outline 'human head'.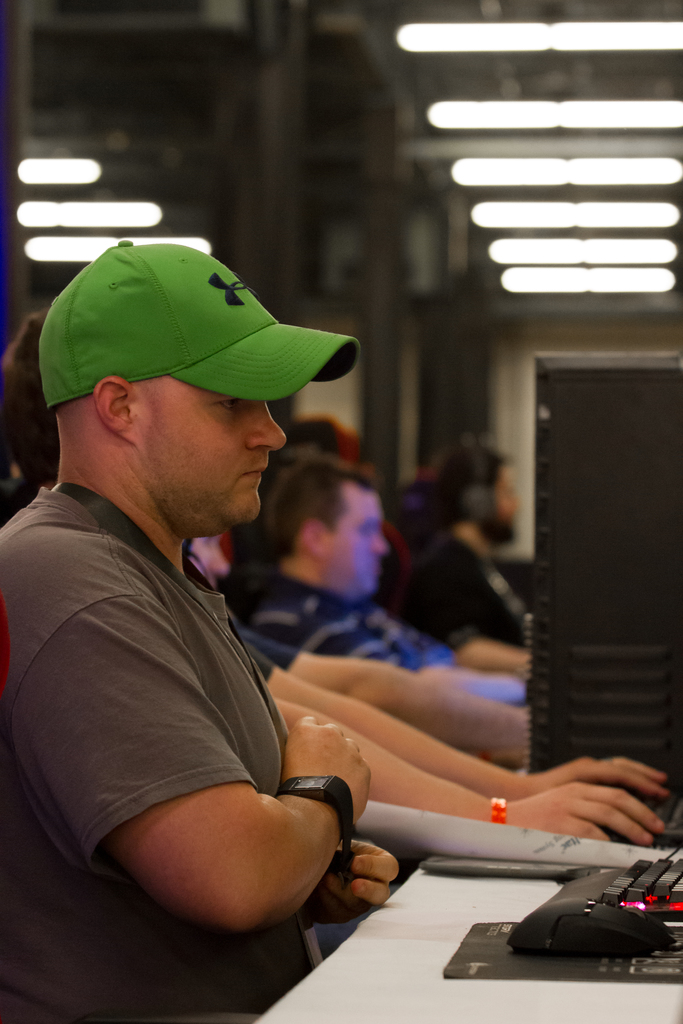
Outline: box=[277, 462, 393, 595].
